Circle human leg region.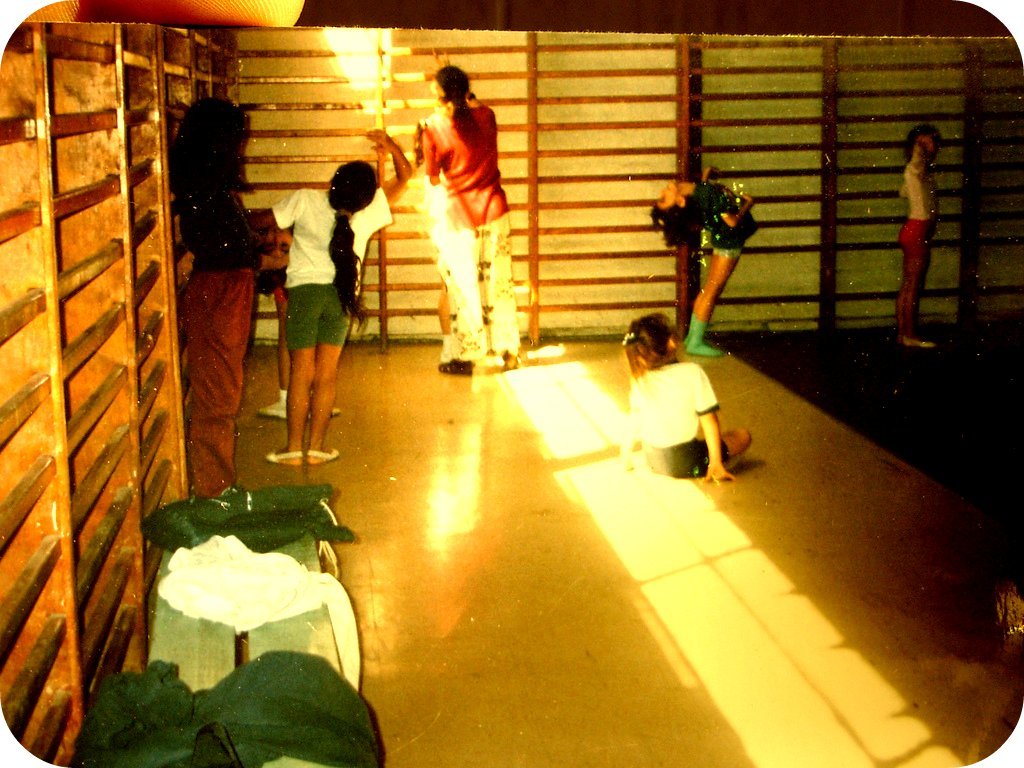
Region: l=310, t=290, r=344, b=465.
